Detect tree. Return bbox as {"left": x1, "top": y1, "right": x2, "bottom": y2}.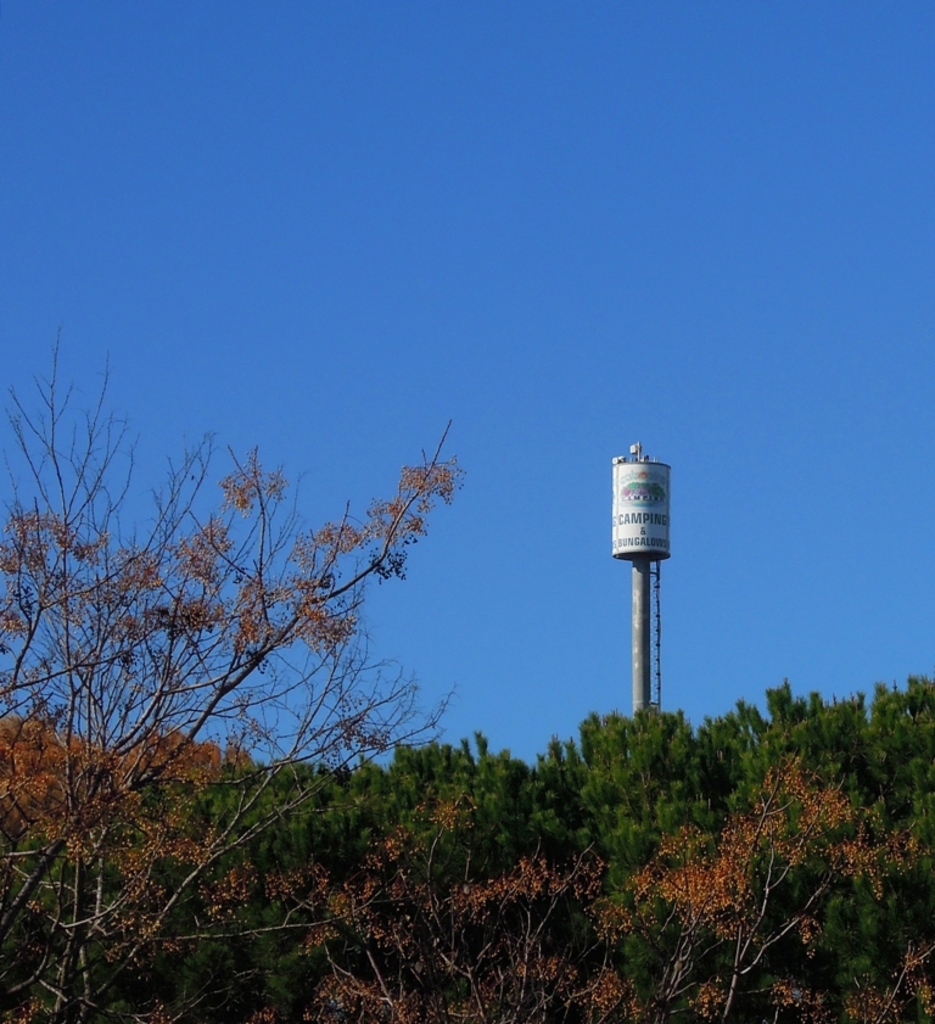
{"left": 0, "top": 317, "right": 472, "bottom": 1023}.
